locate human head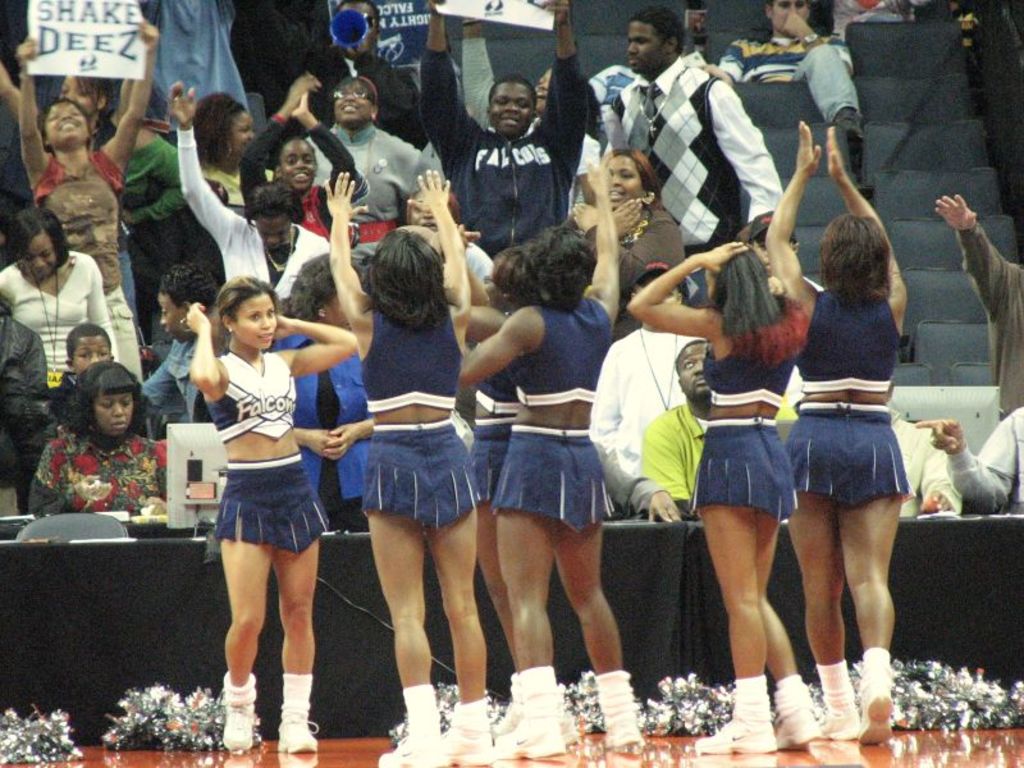
box(243, 178, 305, 253)
